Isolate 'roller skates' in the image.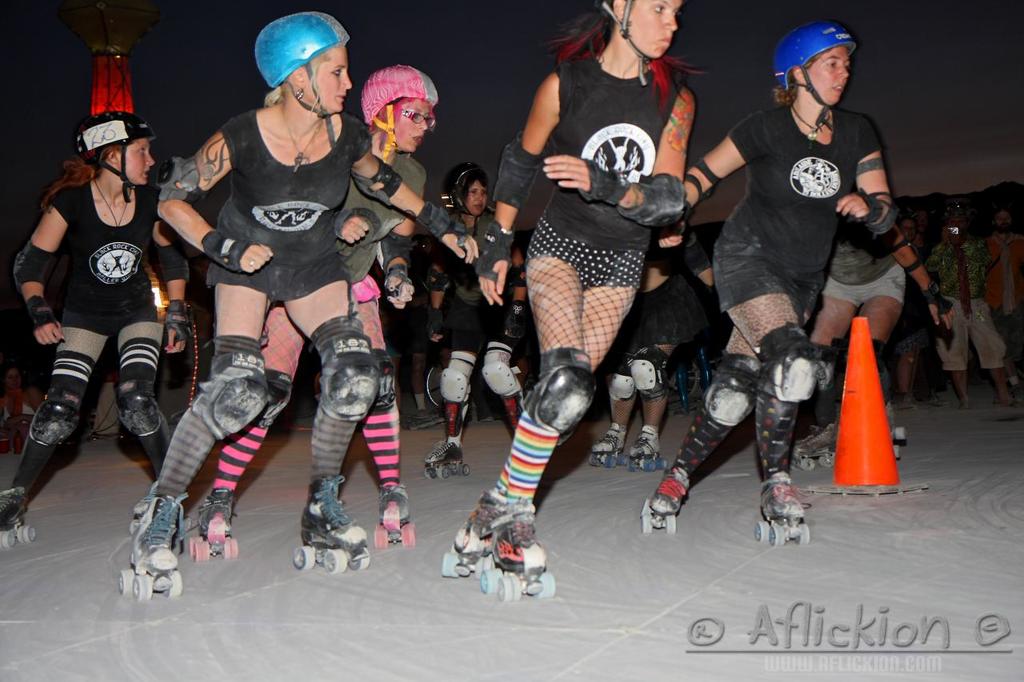
Isolated region: x1=886, y1=405, x2=906, y2=458.
